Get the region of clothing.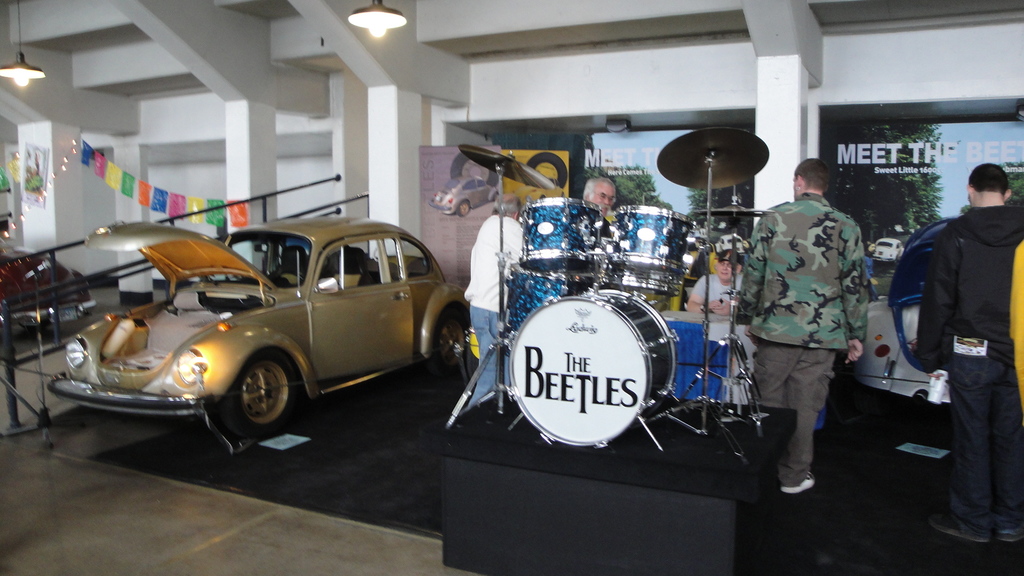
691:268:760:351.
